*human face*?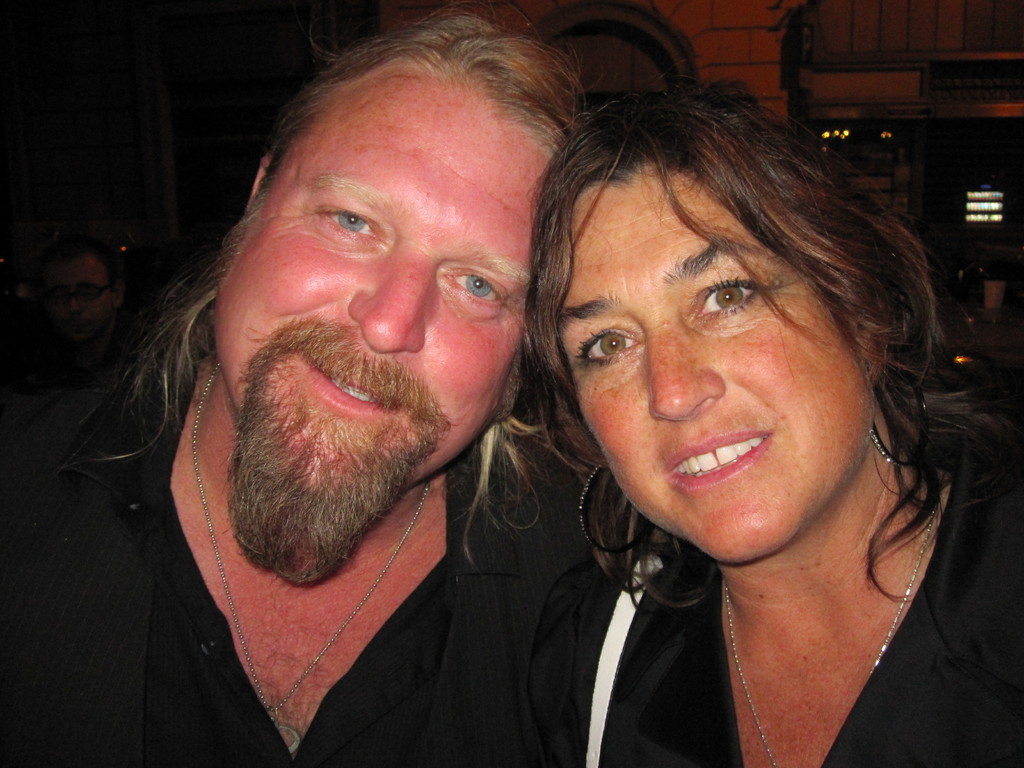
561 157 880 566
